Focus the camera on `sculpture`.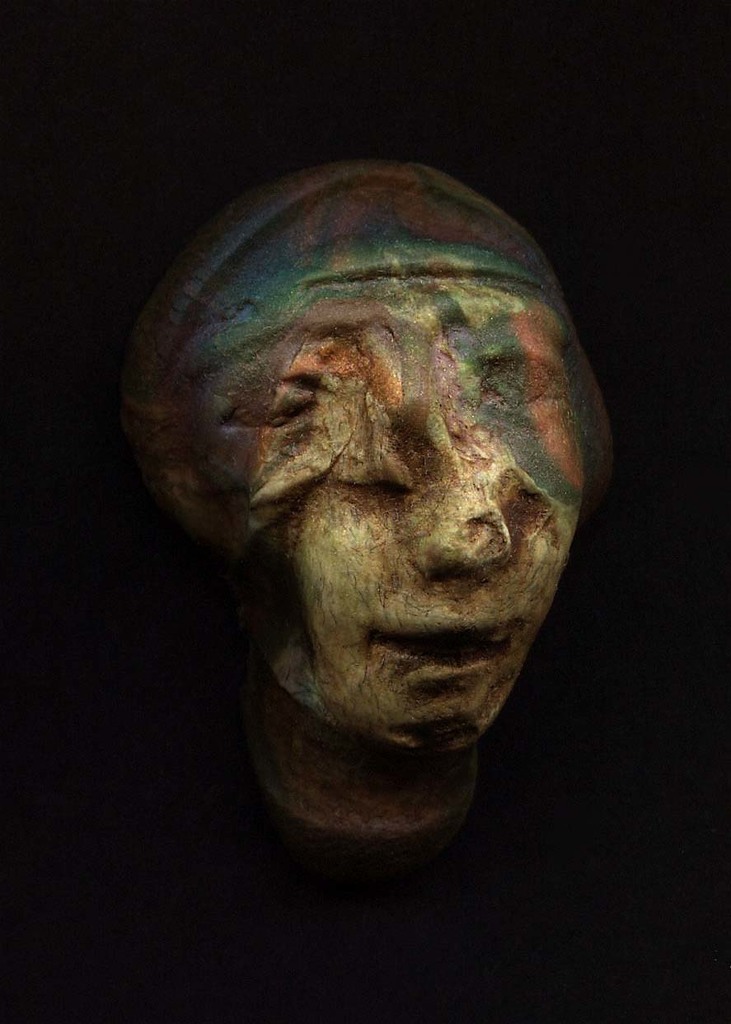
Focus region: 87, 124, 624, 927.
